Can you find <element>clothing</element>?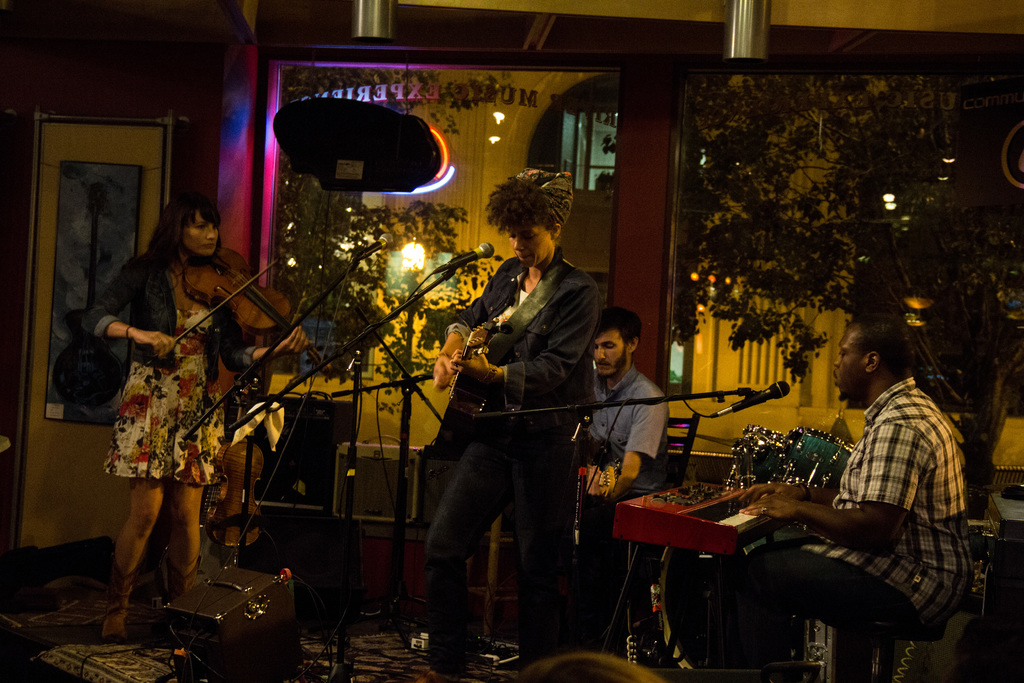
Yes, bounding box: [413,427,578,677].
